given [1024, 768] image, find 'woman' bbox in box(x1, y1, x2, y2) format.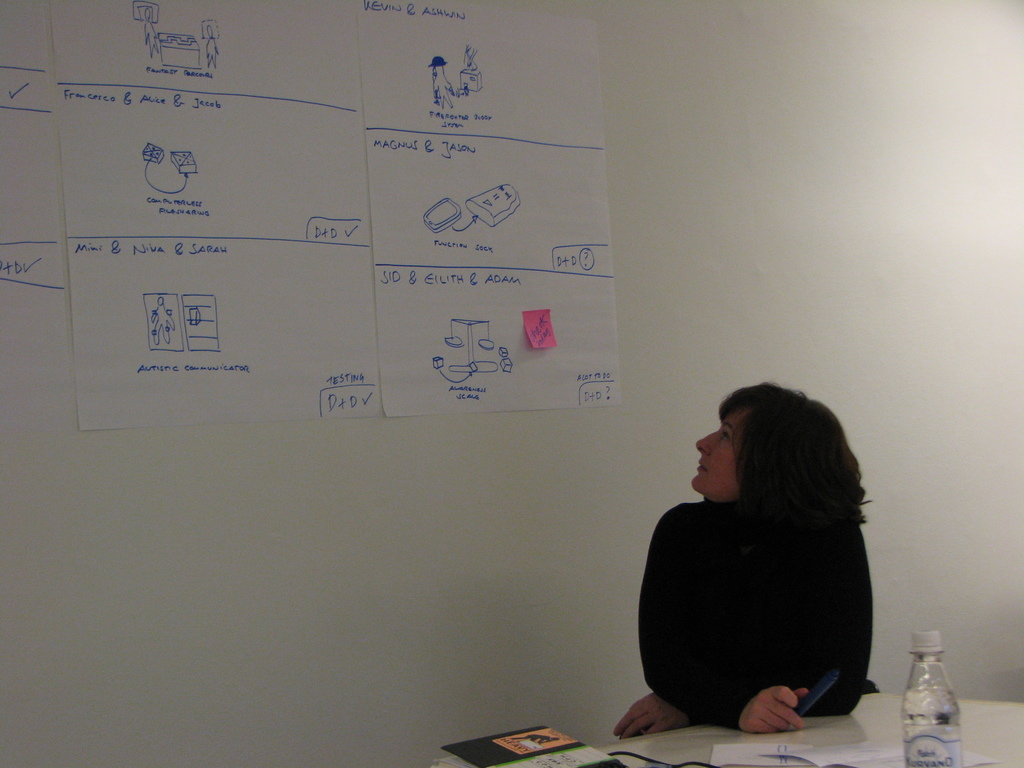
box(642, 390, 890, 696).
